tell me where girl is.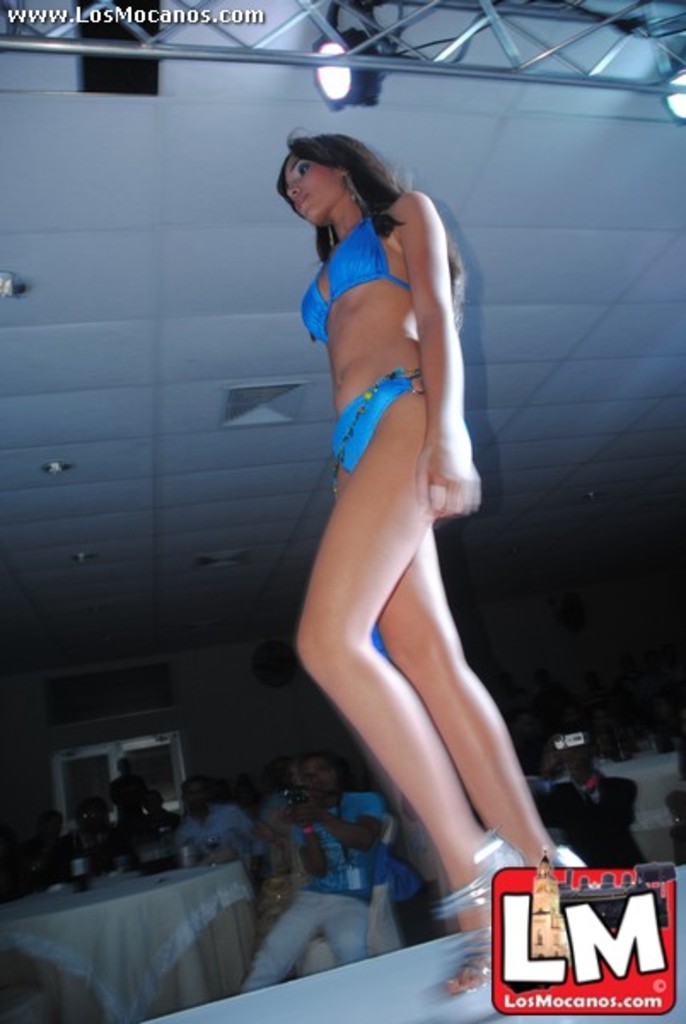
girl is at box(292, 130, 584, 1002).
